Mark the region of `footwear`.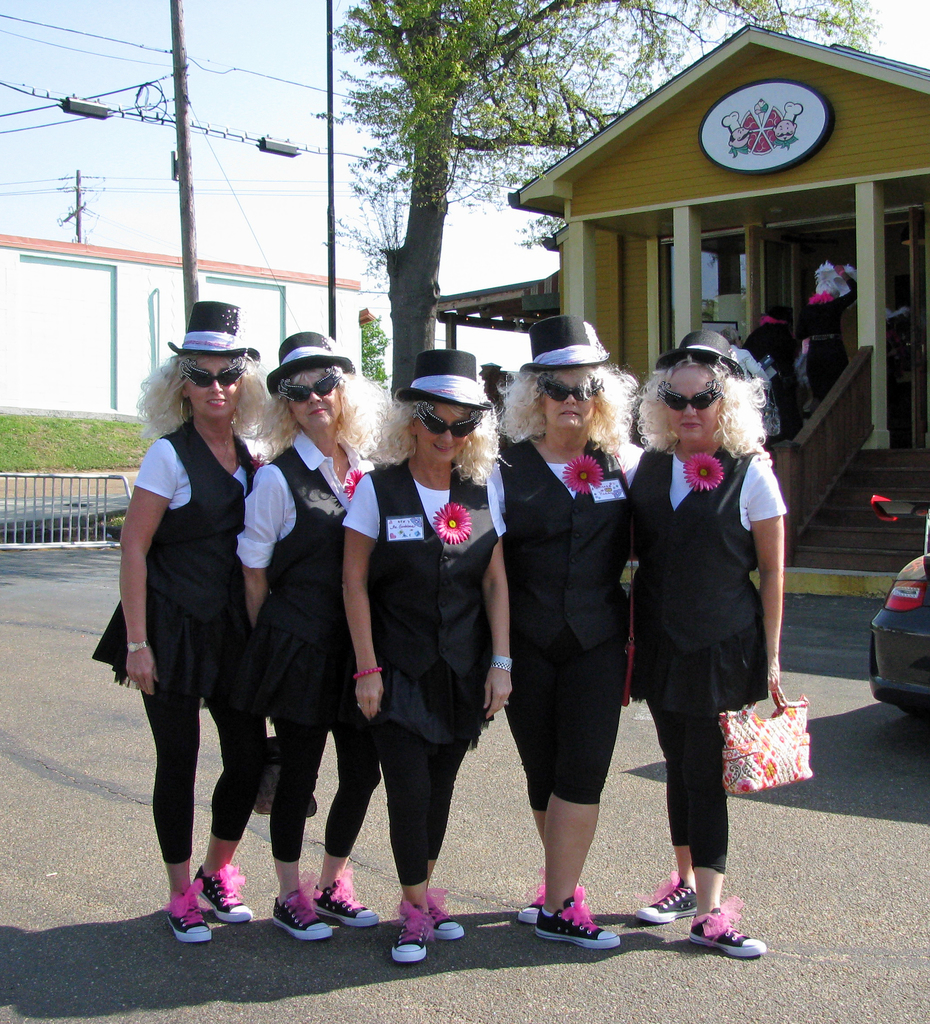
Region: [519, 877, 546, 926].
